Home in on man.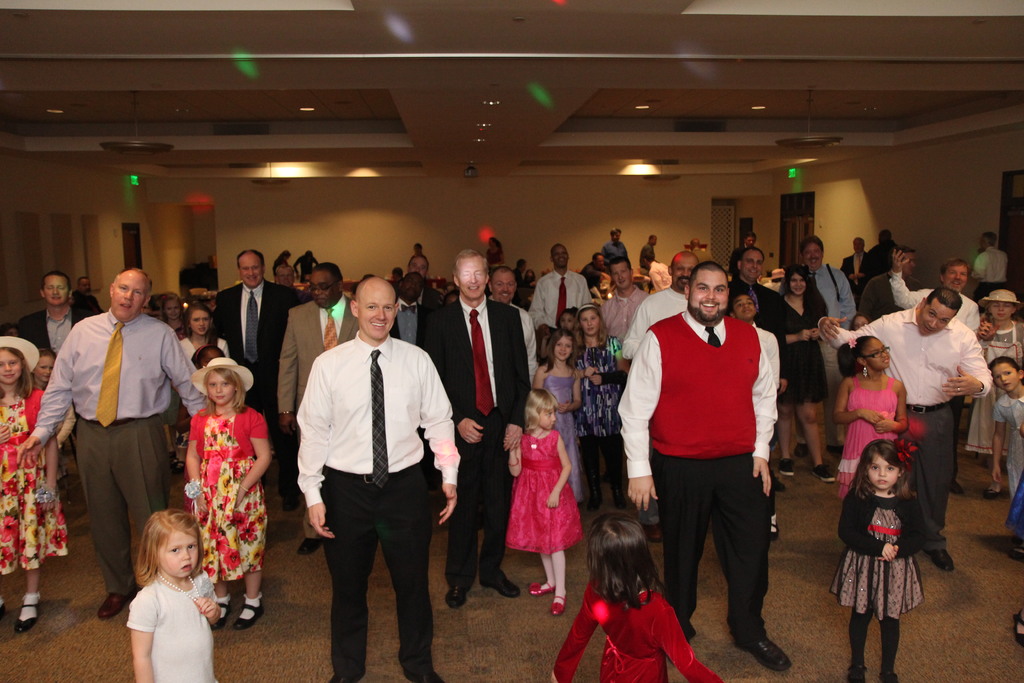
Homed in at (534,240,588,331).
